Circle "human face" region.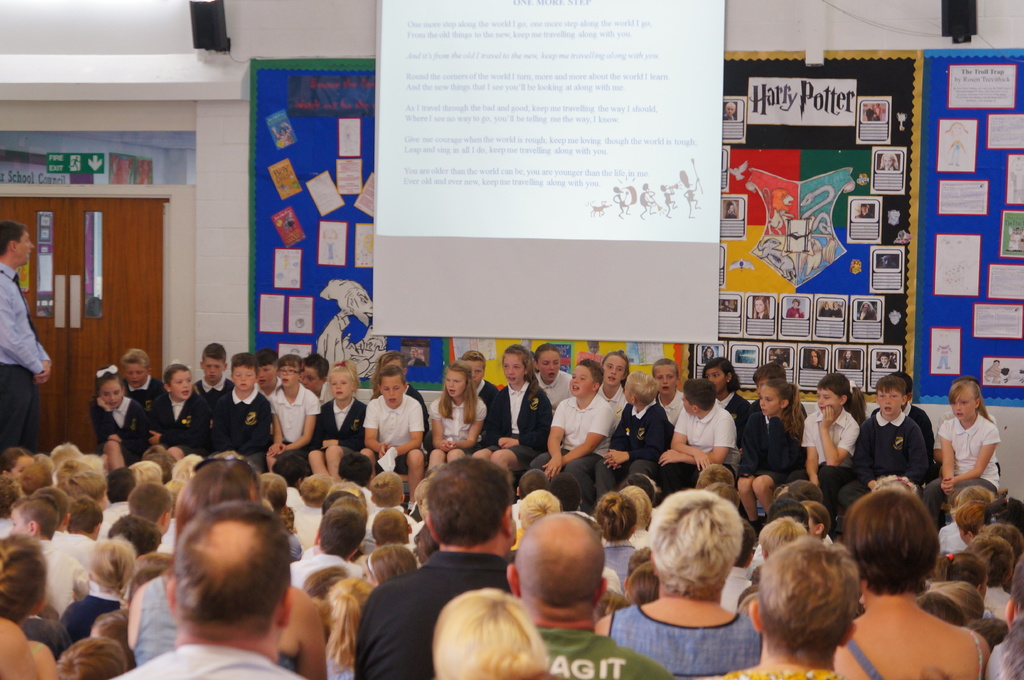
Region: Rect(602, 355, 626, 384).
